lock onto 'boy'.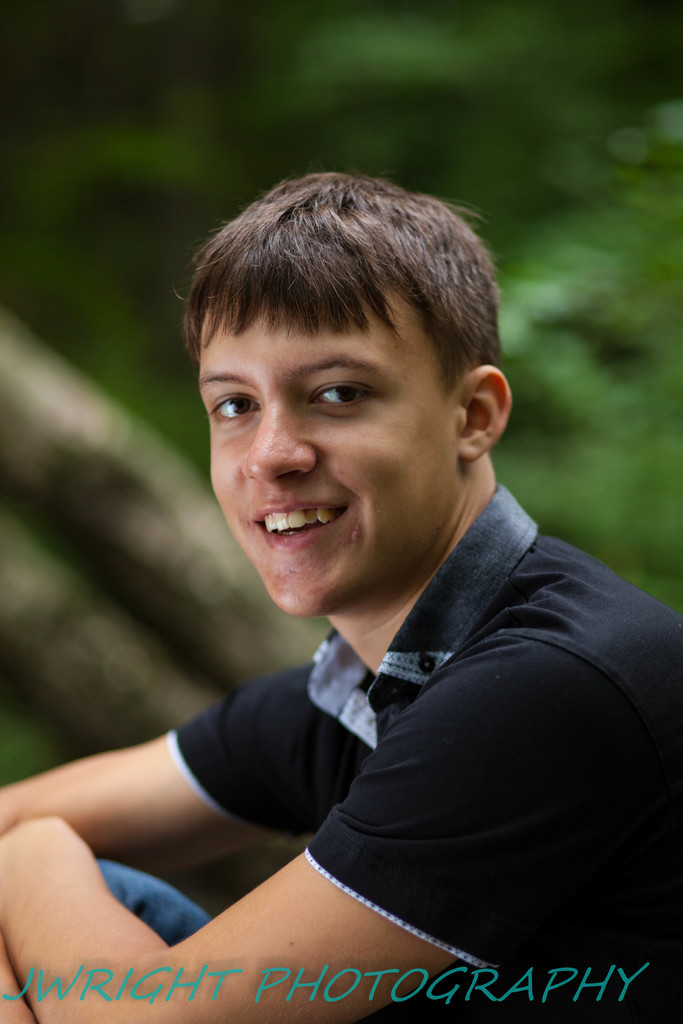
Locked: Rect(0, 170, 682, 1023).
